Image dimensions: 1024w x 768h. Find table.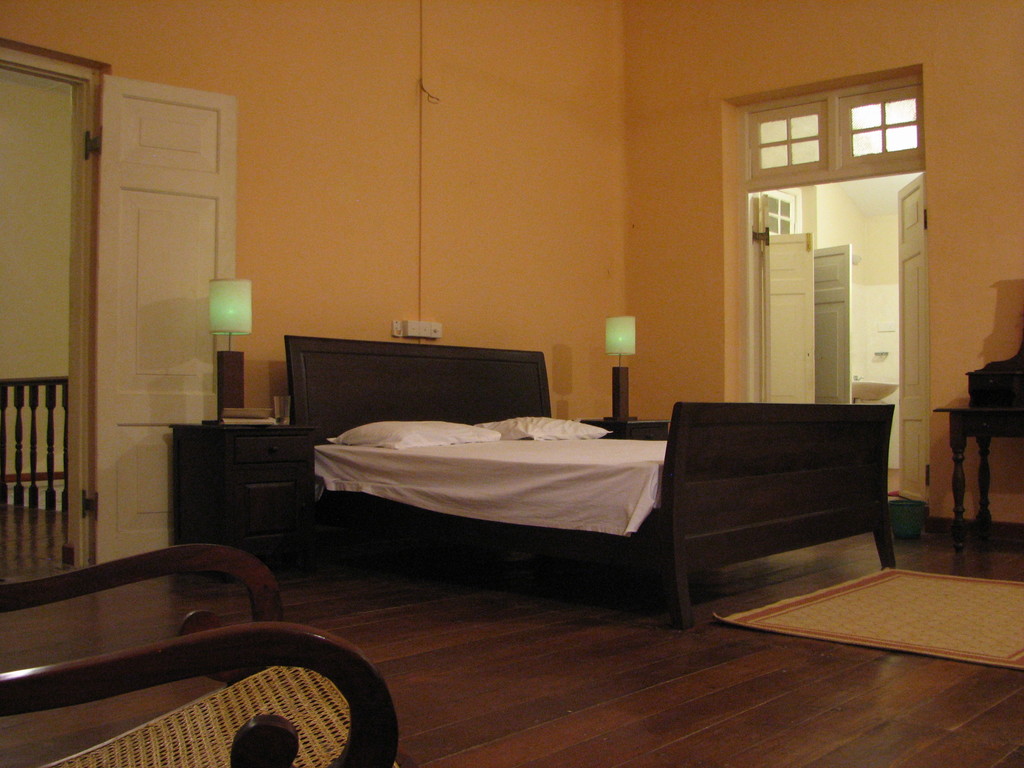
BBox(928, 401, 1022, 559).
